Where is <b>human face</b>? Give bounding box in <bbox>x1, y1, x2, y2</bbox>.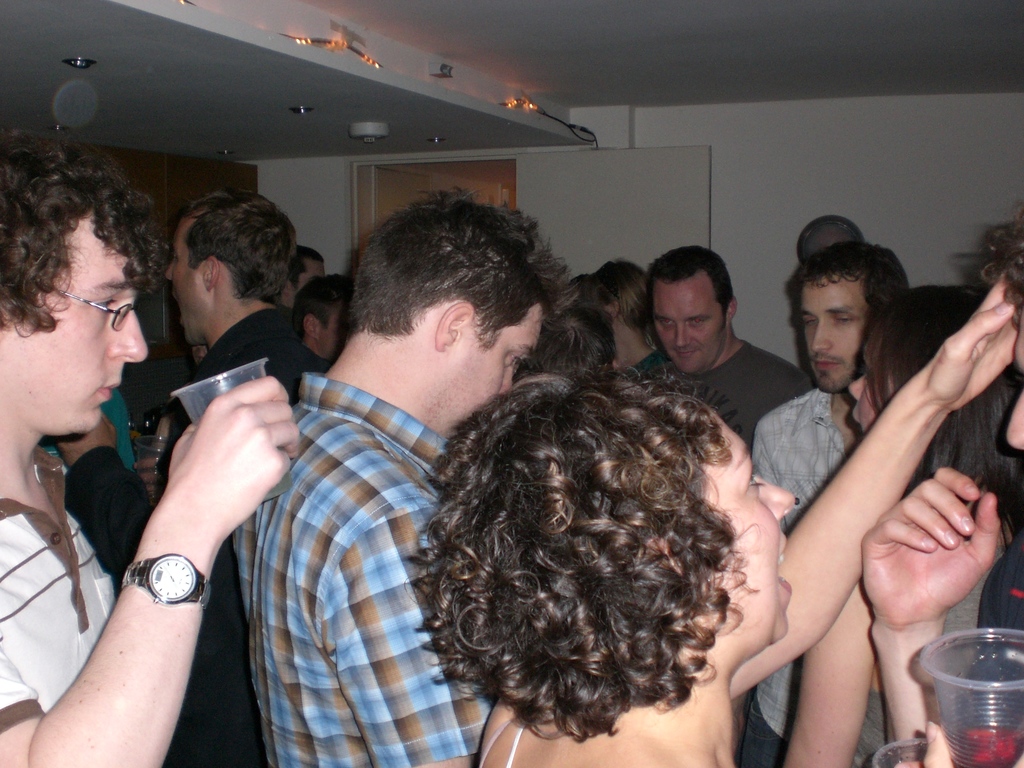
<bbox>4, 210, 148, 435</bbox>.
